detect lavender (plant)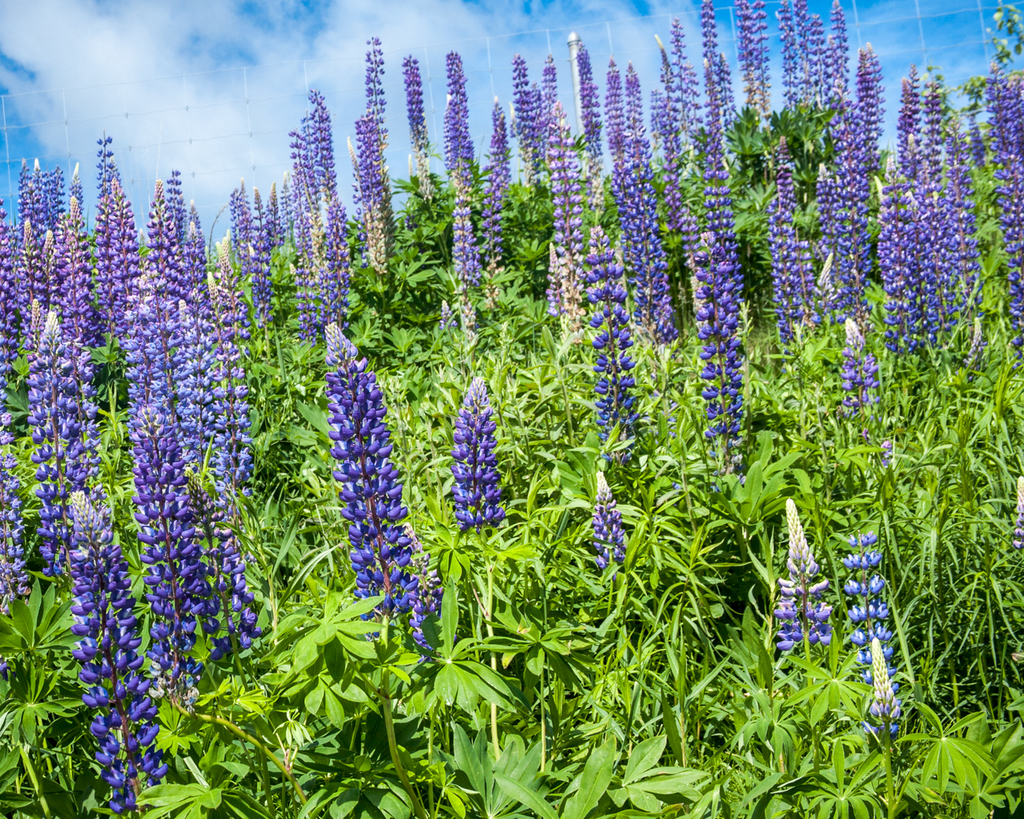
Rect(832, 321, 886, 427)
